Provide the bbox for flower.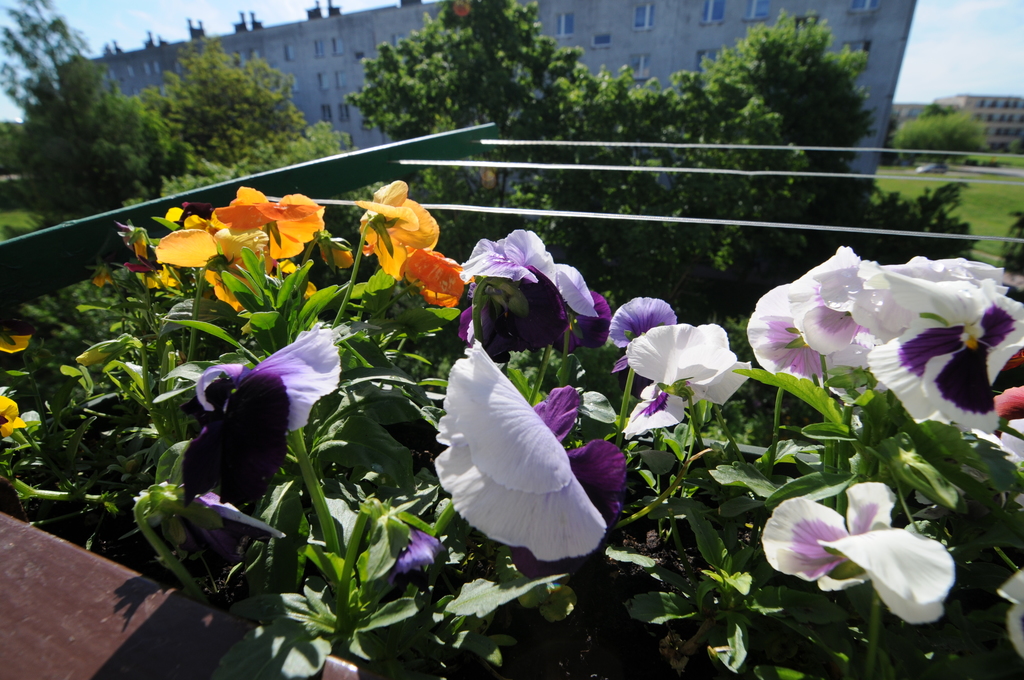
BBox(762, 479, 978, 633).
